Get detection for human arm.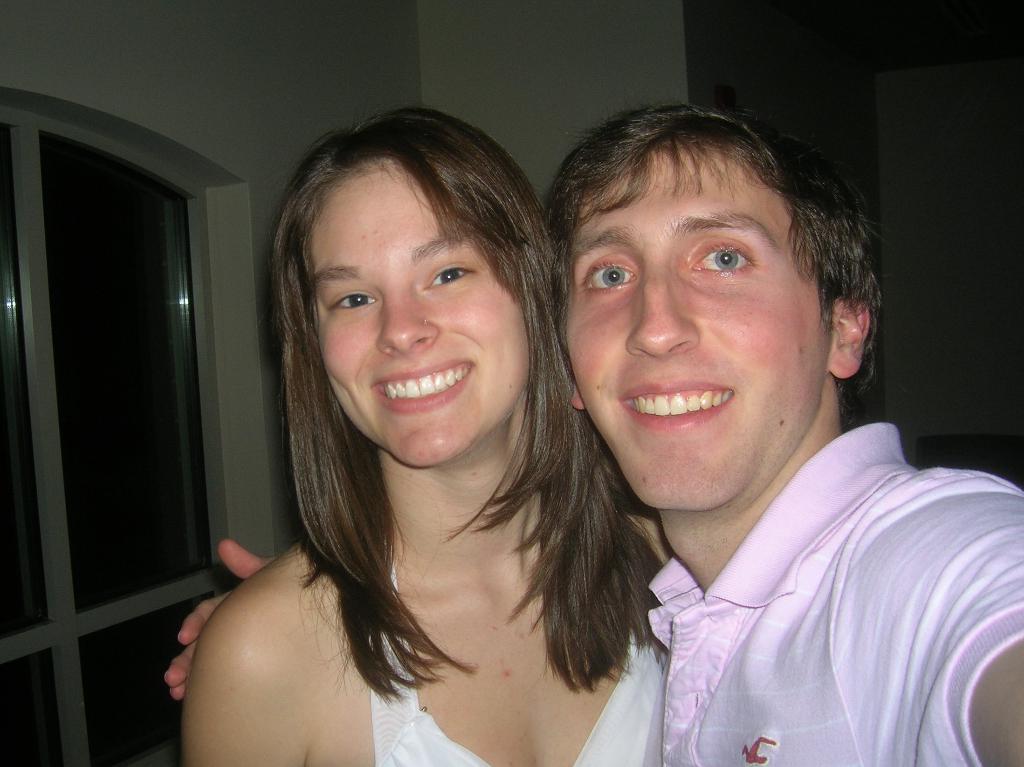
Detection: Rect(164, 538, 275, 704).
